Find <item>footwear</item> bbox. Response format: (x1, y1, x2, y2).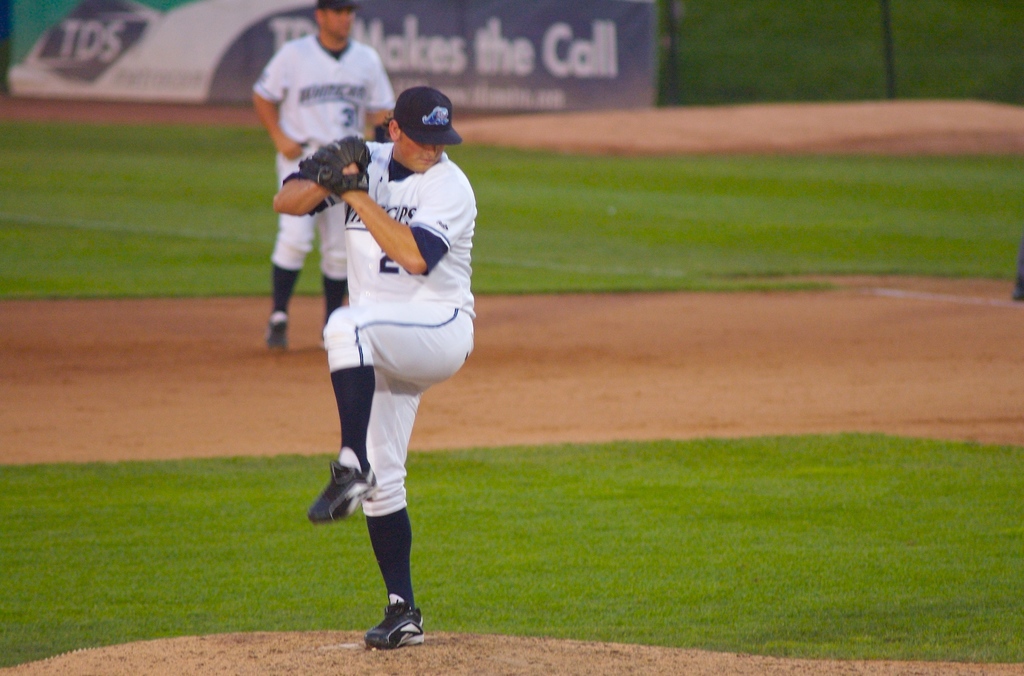
(305, 458, 380, 526).
